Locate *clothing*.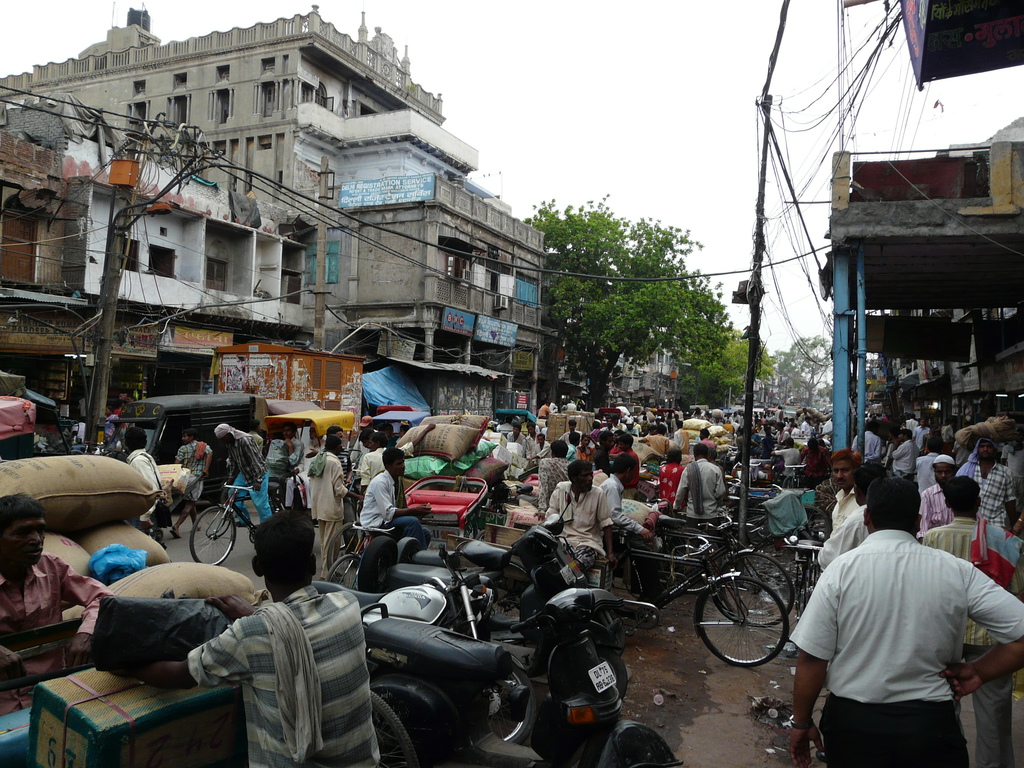
Bounding box: x1=813, y1=502, x2=873, y2=566.
